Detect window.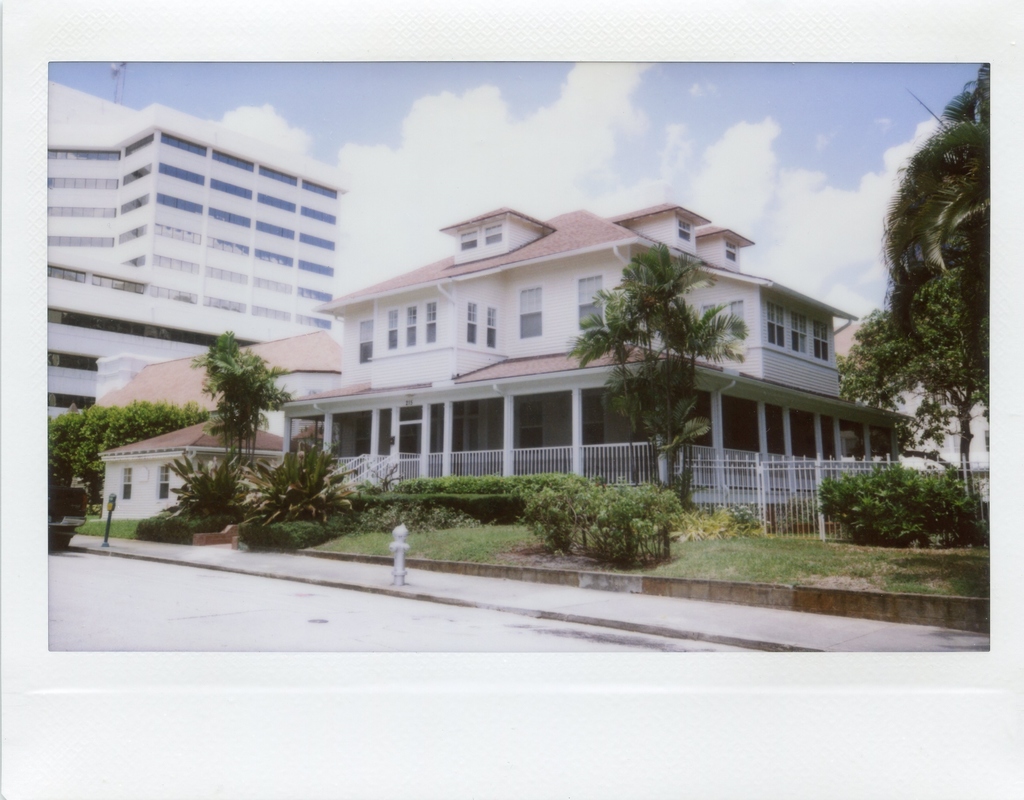
Detected at box(518, 402, 539, 458).
